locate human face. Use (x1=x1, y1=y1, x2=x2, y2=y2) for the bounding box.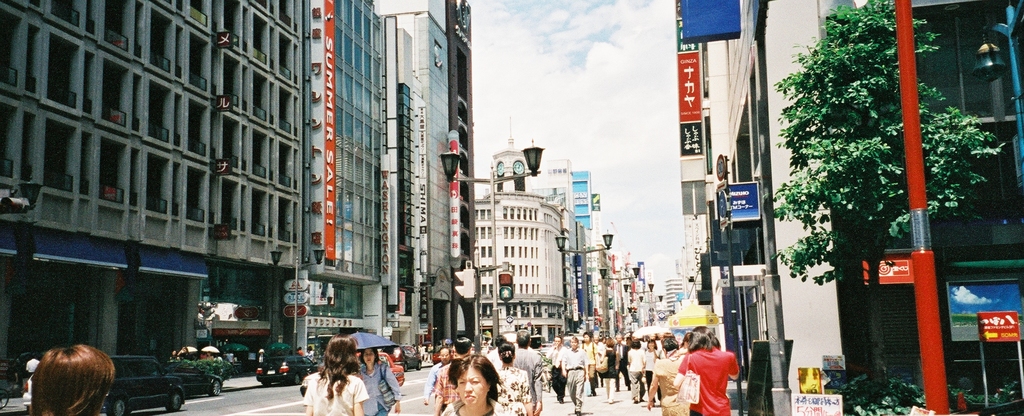
(x1=456, y1=367, x2=485, y2=412).
